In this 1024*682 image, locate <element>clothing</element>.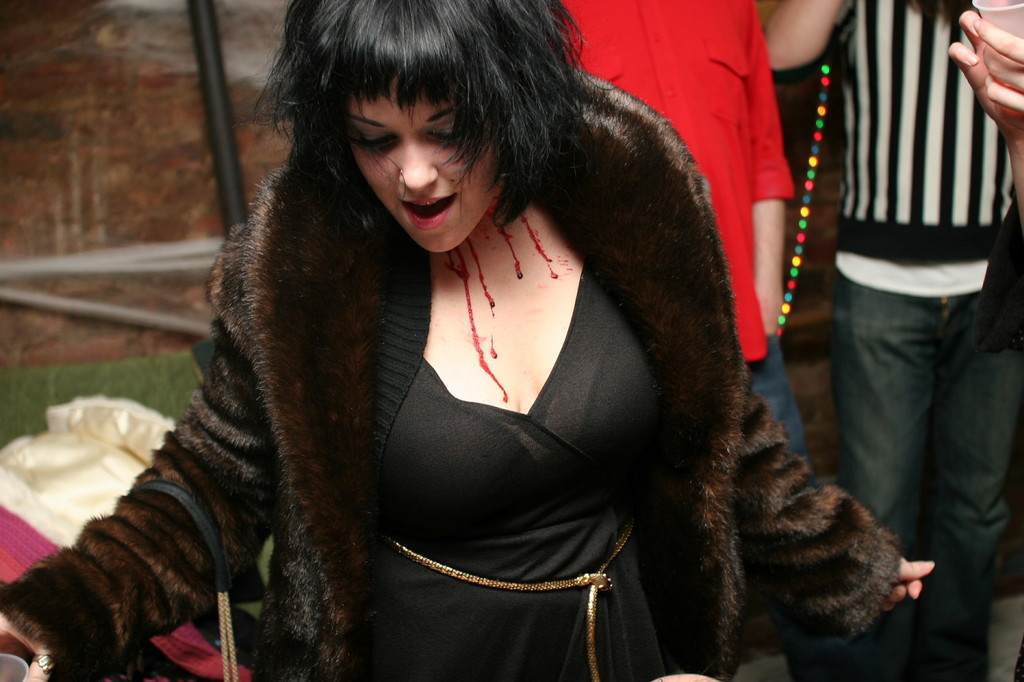
Bounding box: <box>826,0,1023,681</box>.
